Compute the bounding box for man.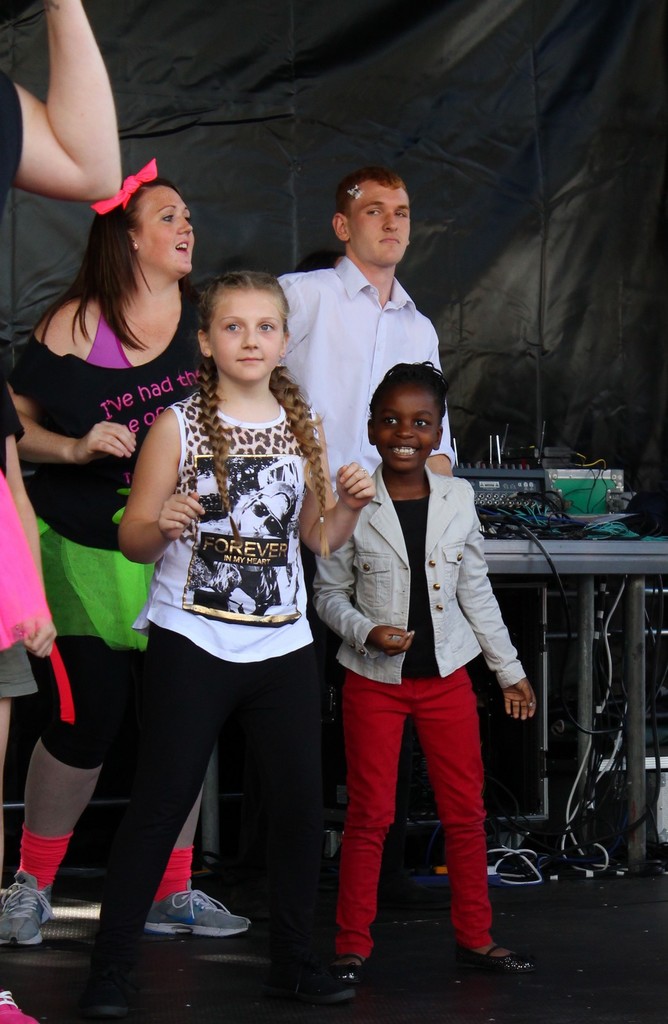
detection(275, 168, 452, 471).
